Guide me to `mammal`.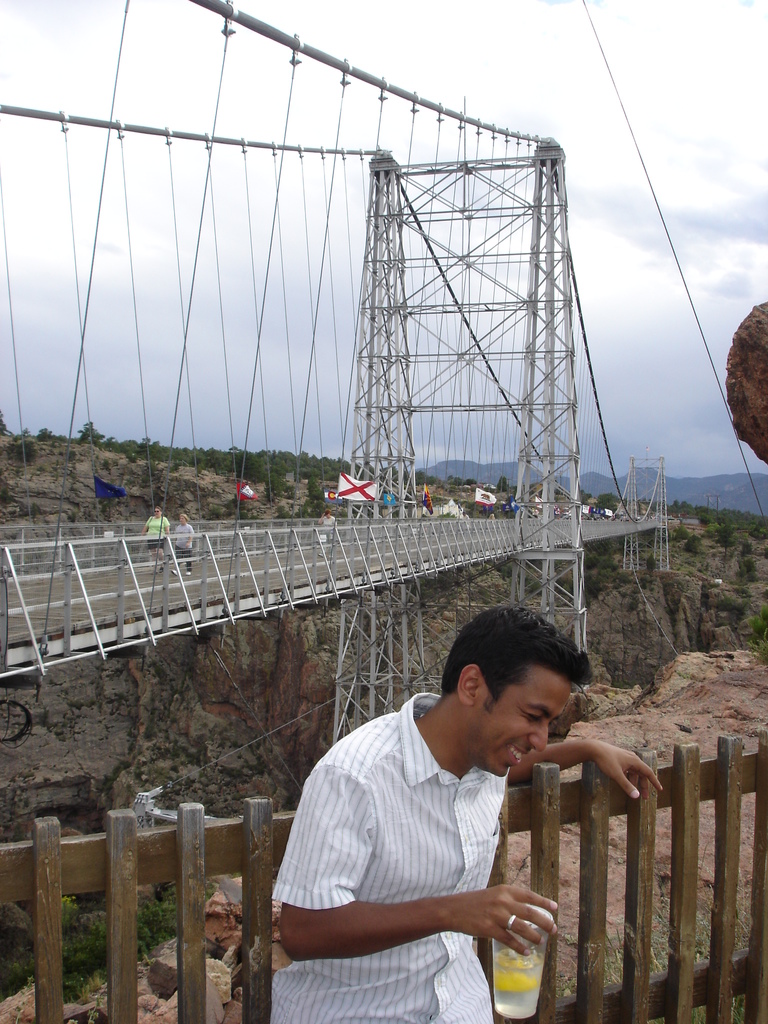
Guidance: <bbox>172, 511, 195, 580</bbox>.
